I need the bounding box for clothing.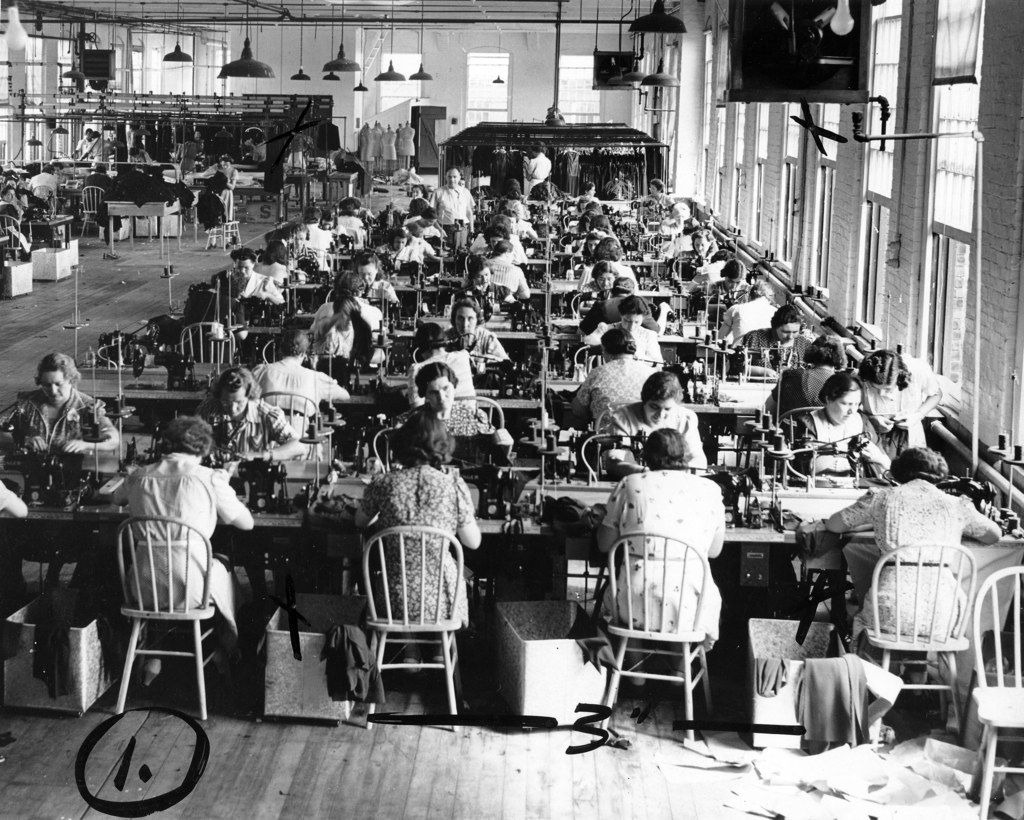
Here it is: 604/399/705/469.
